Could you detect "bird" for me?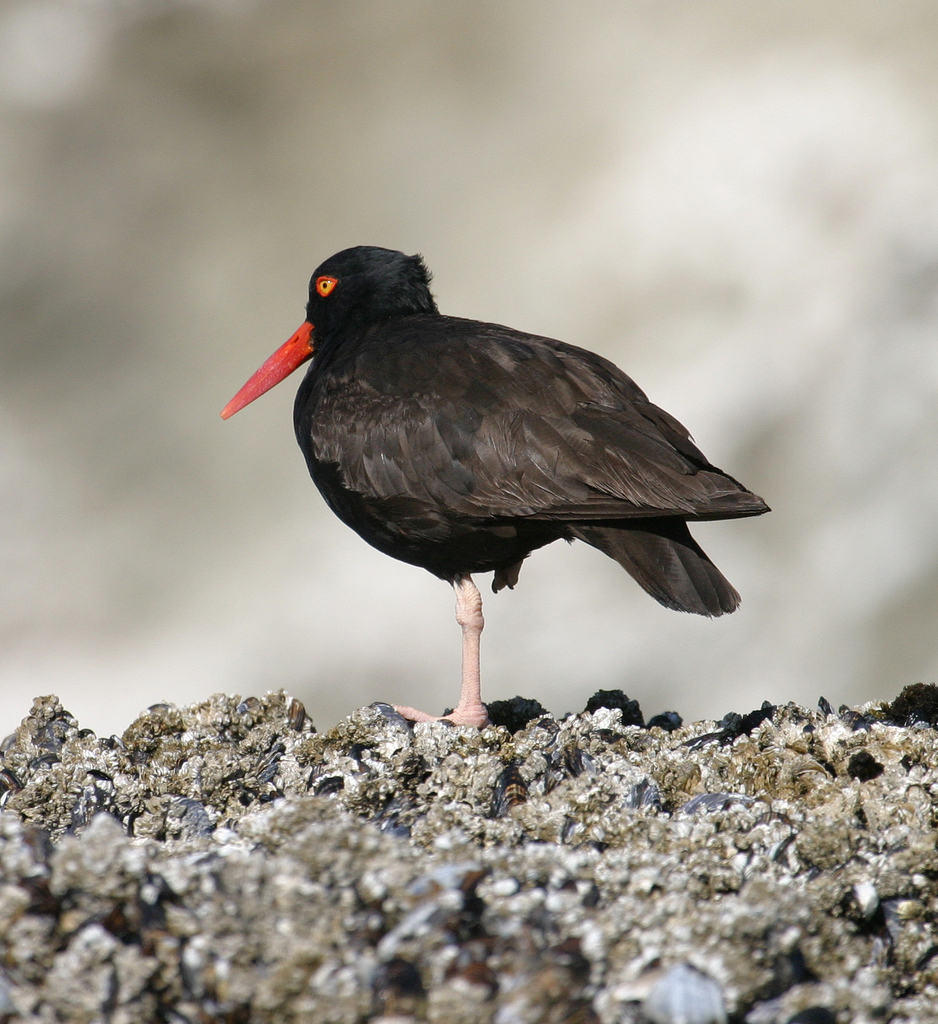
Detection result: box(192, 237, 775, 709).
